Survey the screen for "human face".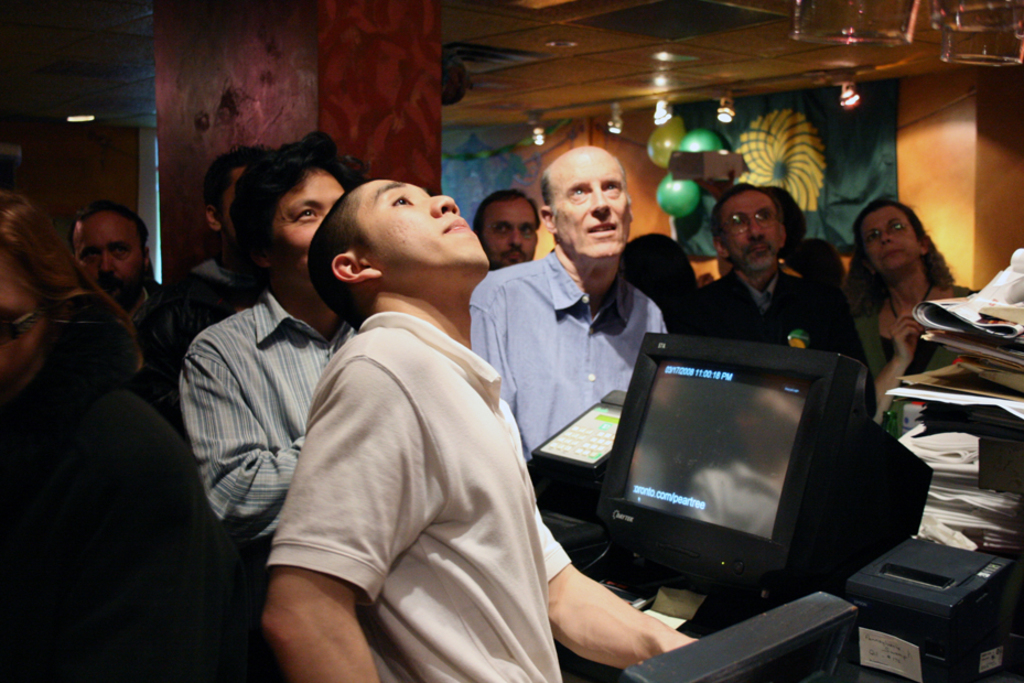
Survey found: detection(76, 217, 138, 297).
